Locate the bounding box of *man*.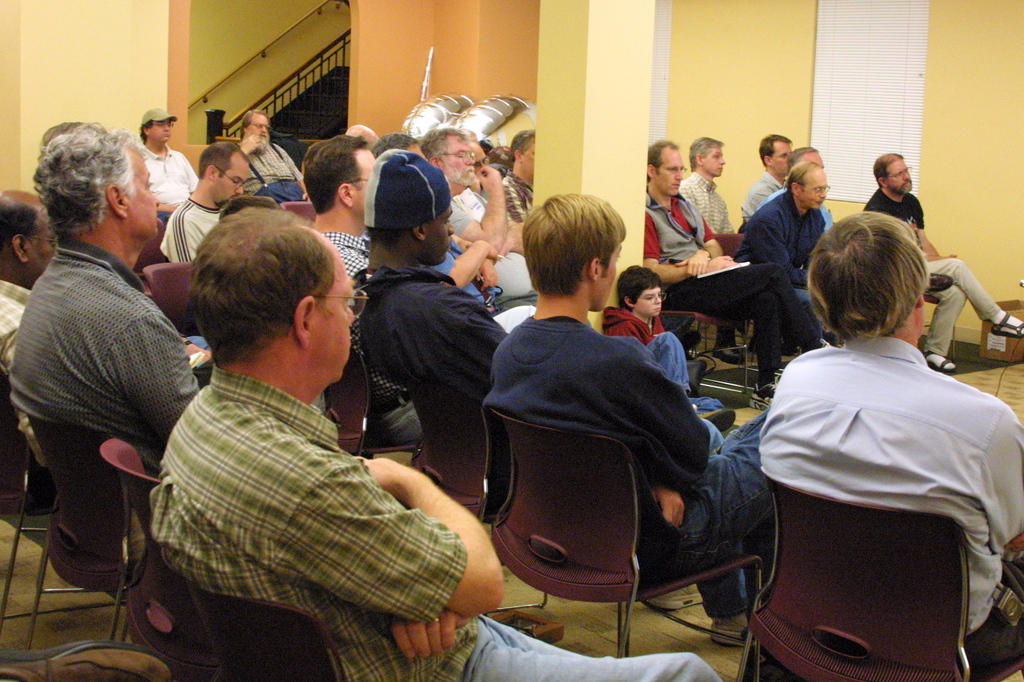
Bounding box: <box>858,149,1023,377</box>.
